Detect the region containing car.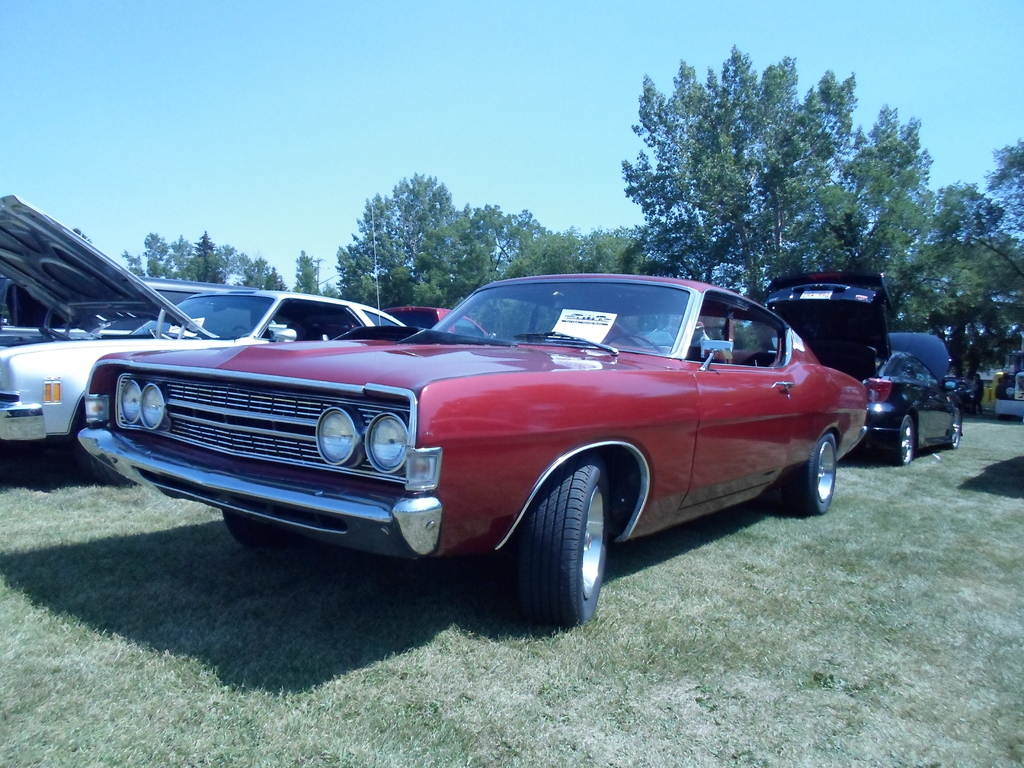
[x1=993, y1=371, x2=1023, y2=420].
